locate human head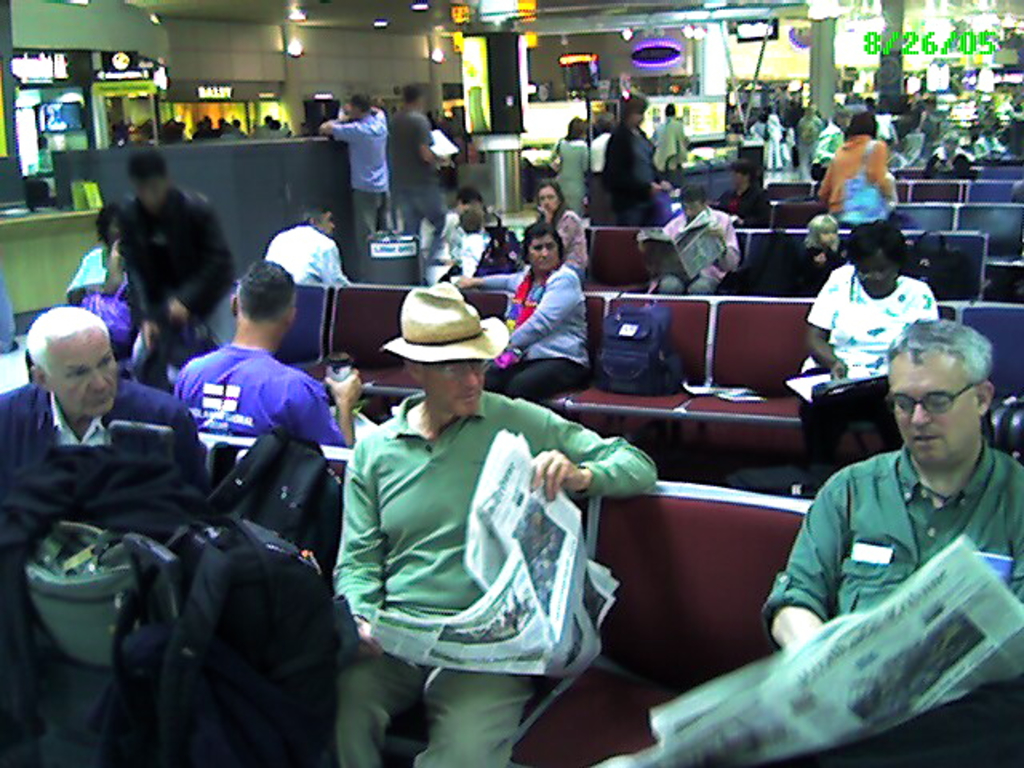
x1=520 y1=221 x2=563 y2=272
